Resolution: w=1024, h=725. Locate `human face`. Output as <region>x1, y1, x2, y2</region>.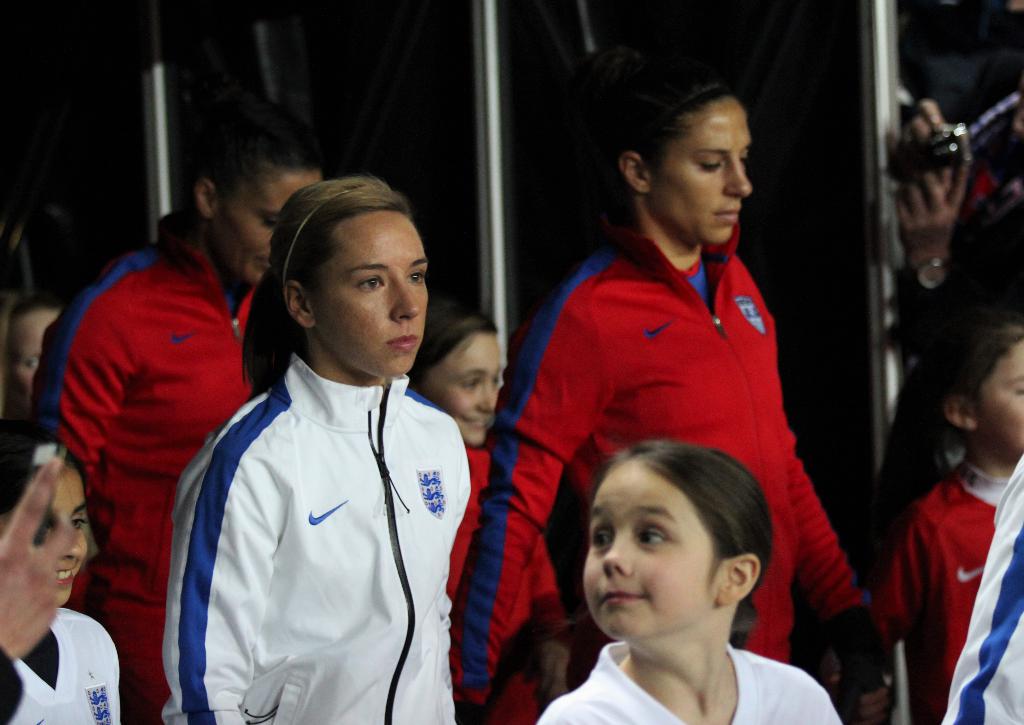
<region>579, 464, 724, 640</region>.
